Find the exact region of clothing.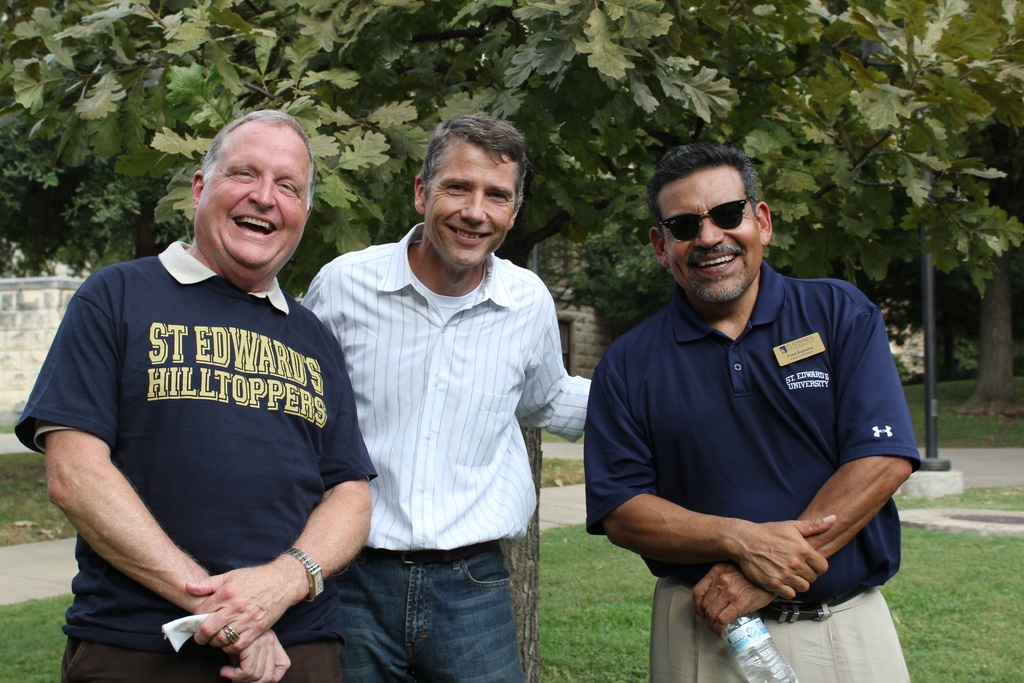
Exact region: region(14, 242, 376, 682).
